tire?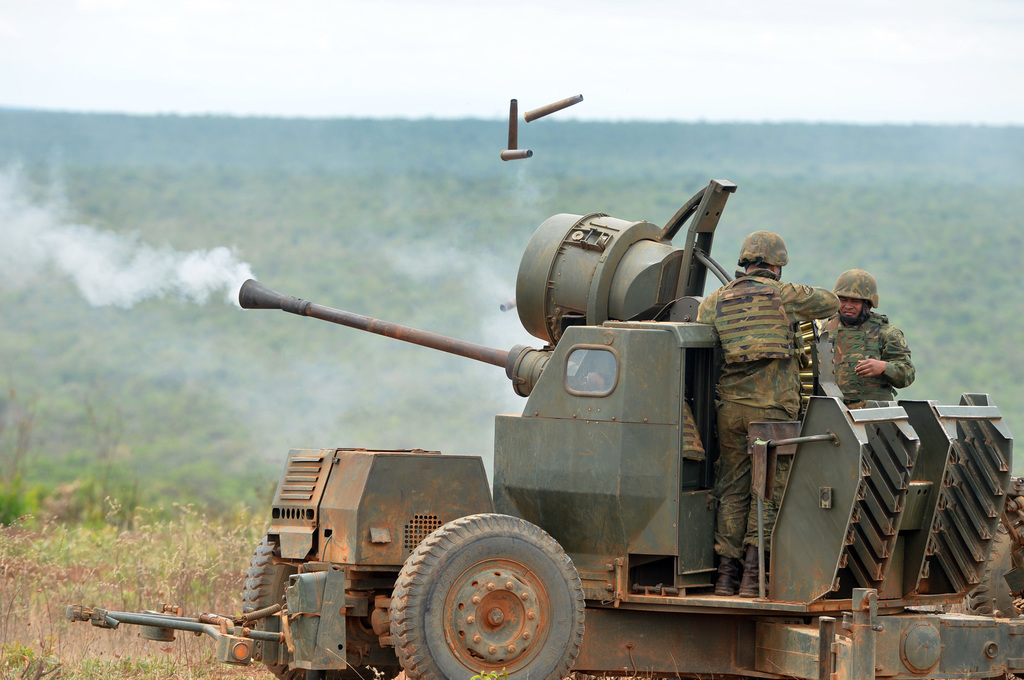
rect(228, 530, 402, 679)
